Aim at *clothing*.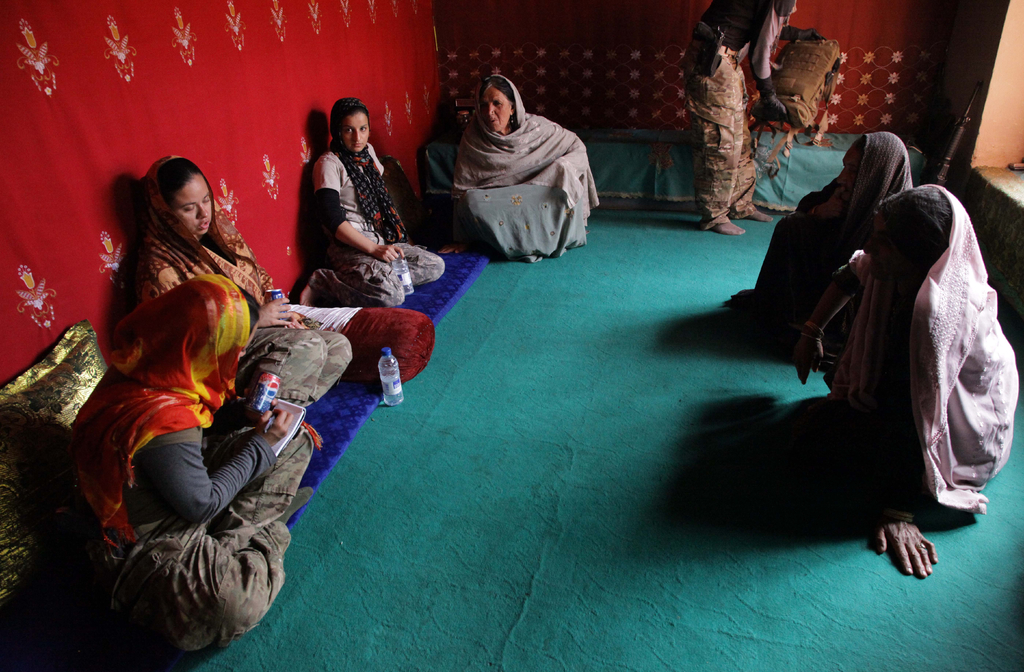
Aimed at l=677, t=0, r=801, b=228.
